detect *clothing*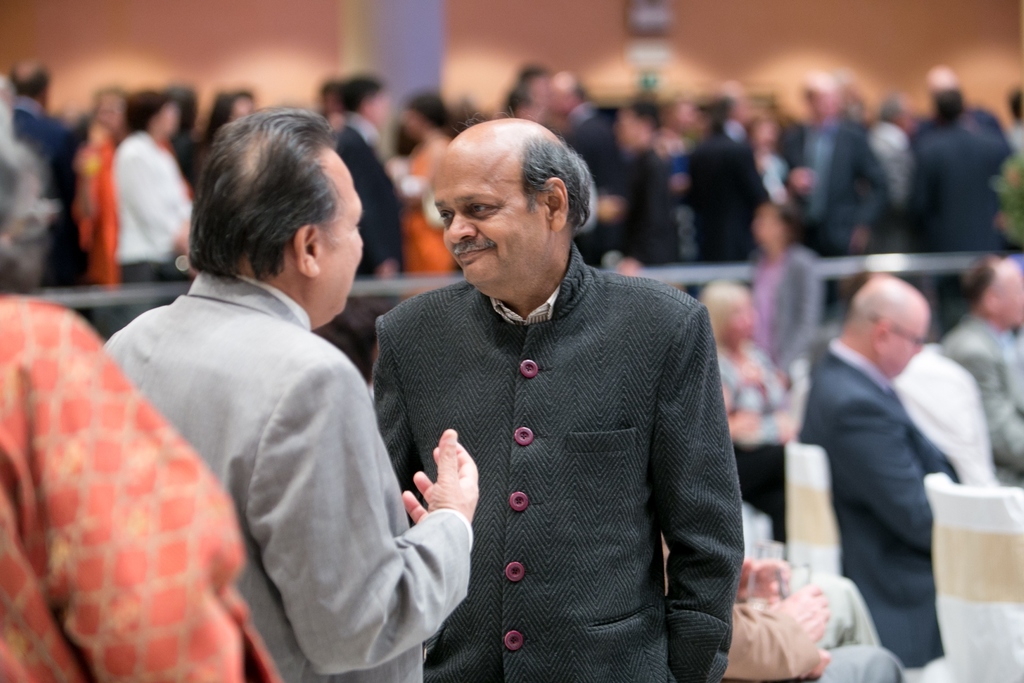
124,258,189,315
